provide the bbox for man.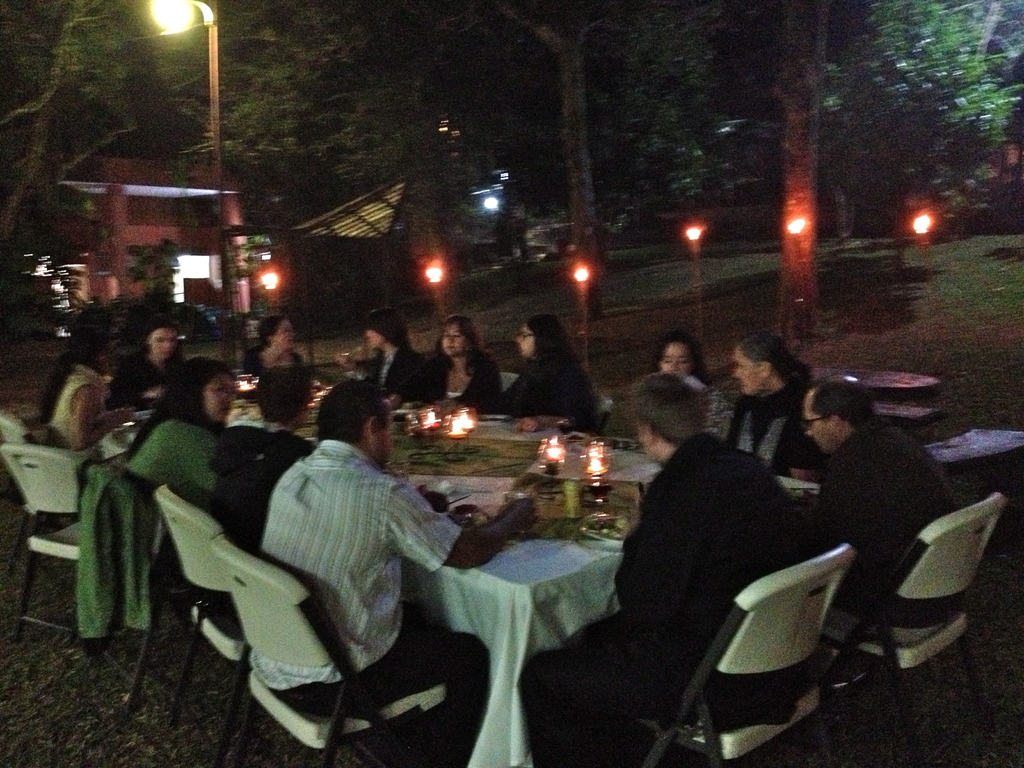
select_region(572, 371, 810, 767).
